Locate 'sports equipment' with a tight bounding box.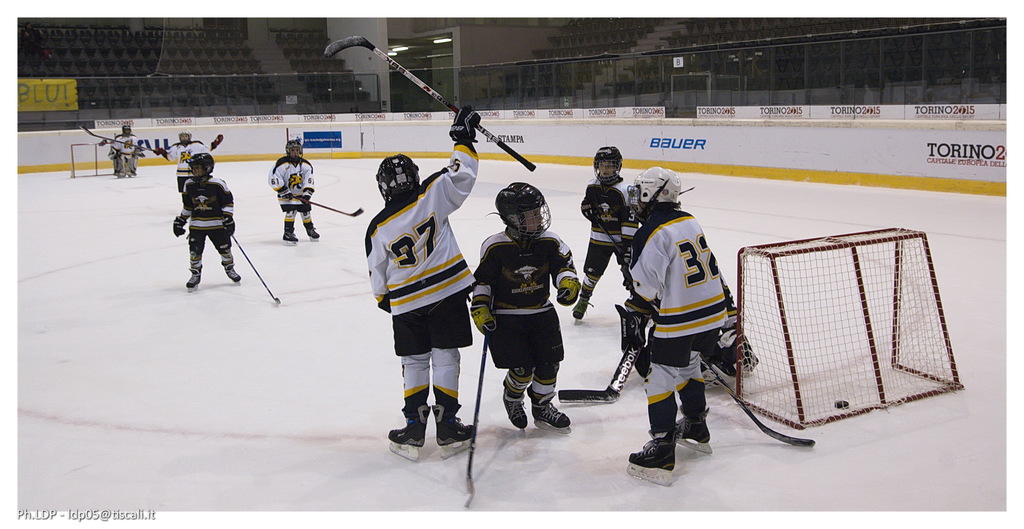
122:121:133:136.
